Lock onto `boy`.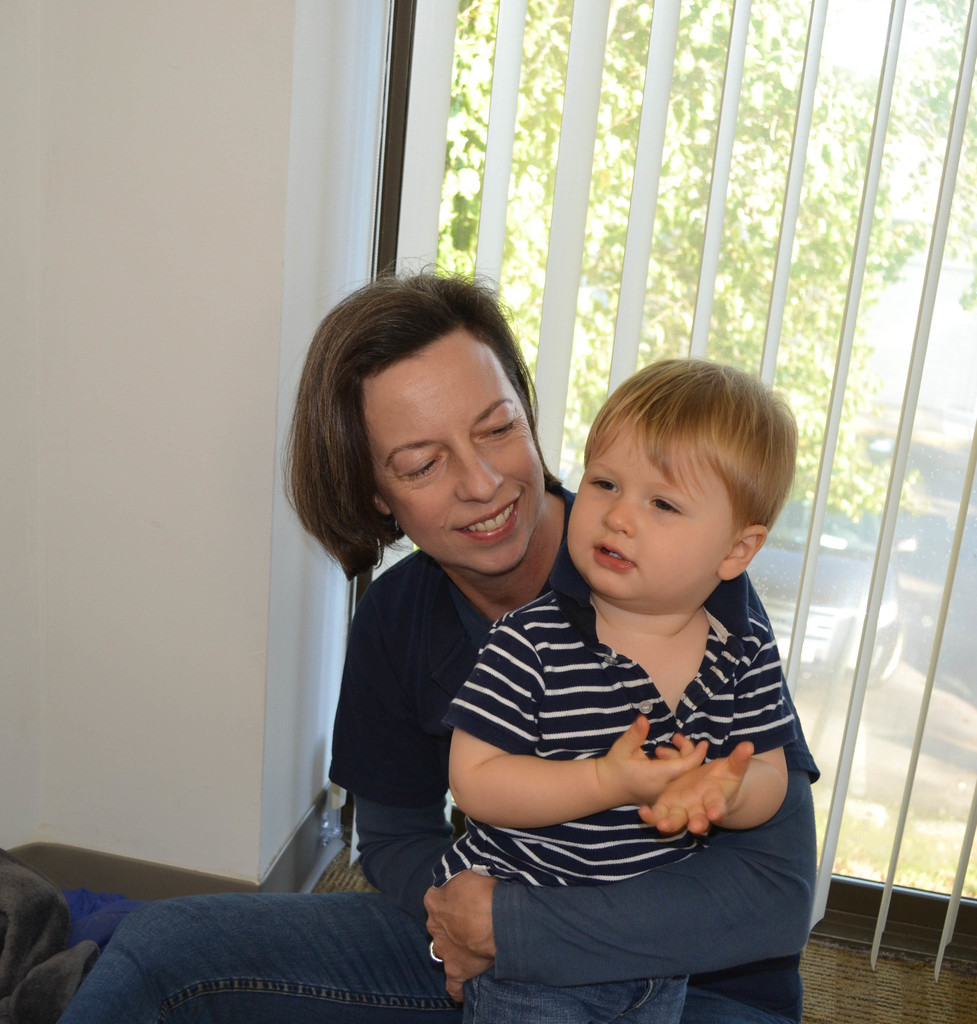
Locked: x1=426 y1=355 x2=820 y2=1023.
